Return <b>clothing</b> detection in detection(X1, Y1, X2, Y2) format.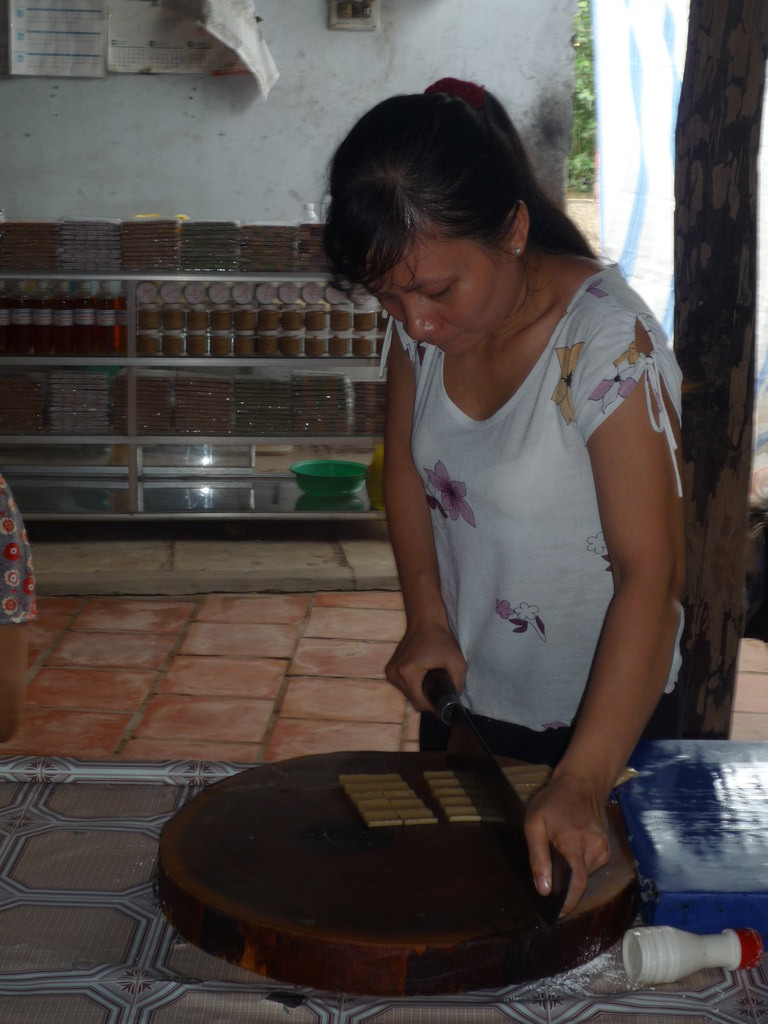
detection(381, 237, 713, 775).
